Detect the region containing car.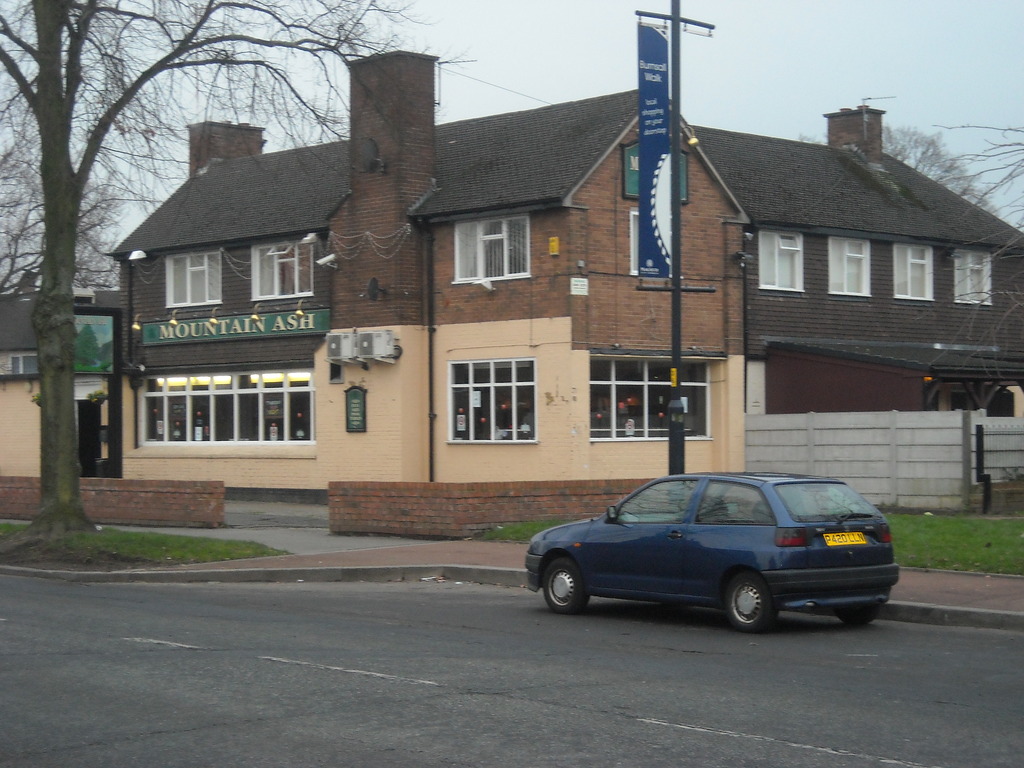
bbox(525, 471, 902, 634).
